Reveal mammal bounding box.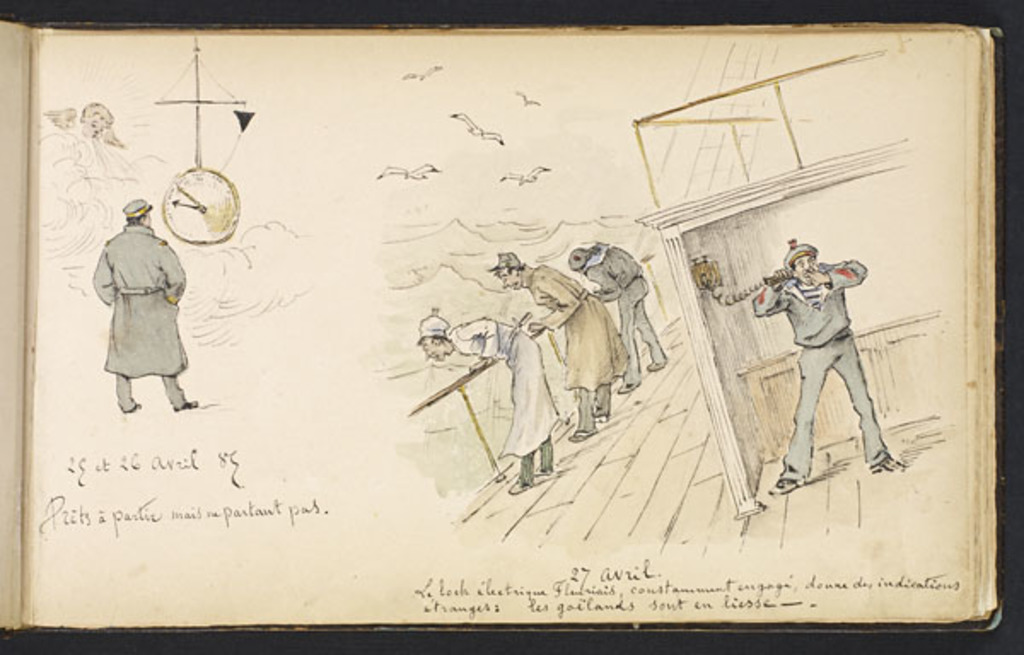
Revealed: bbox(765, 234, 910, 488).
